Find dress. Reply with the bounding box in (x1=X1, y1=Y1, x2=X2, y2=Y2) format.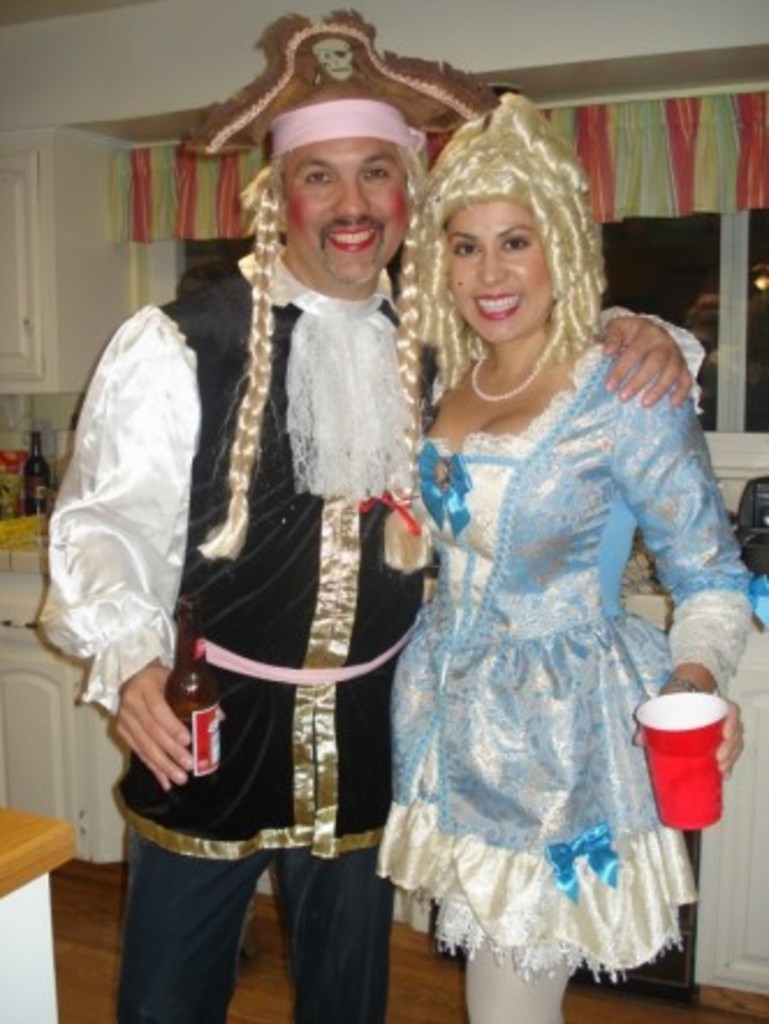
(x1=389, y1=334, x2=760, y2=980).
